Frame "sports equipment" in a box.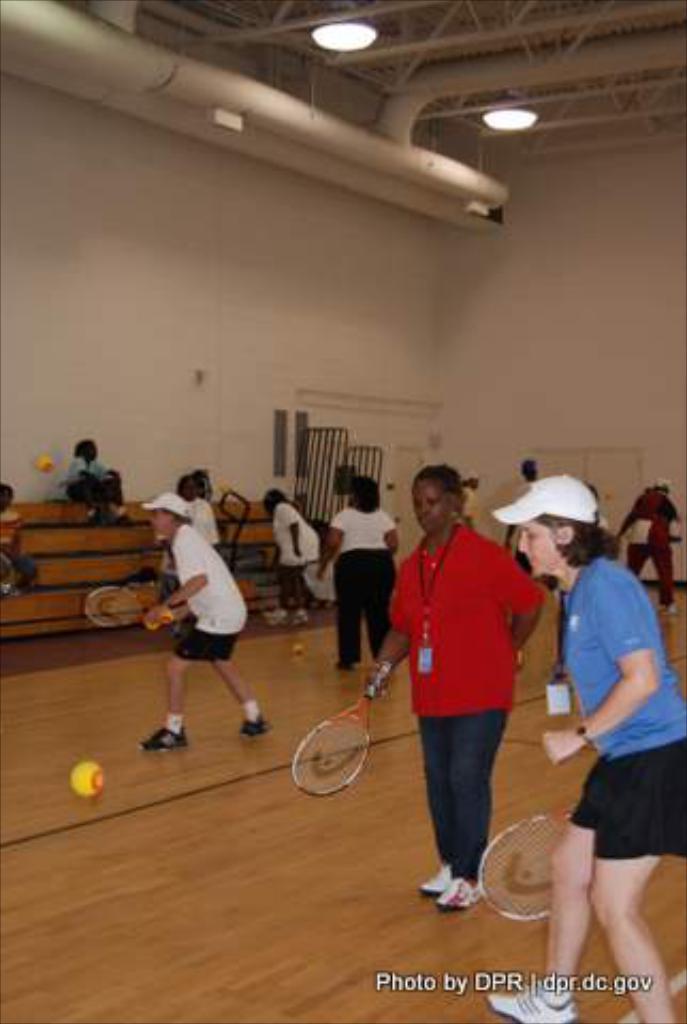
[left=442, top=875, right=489, bottom=907].
